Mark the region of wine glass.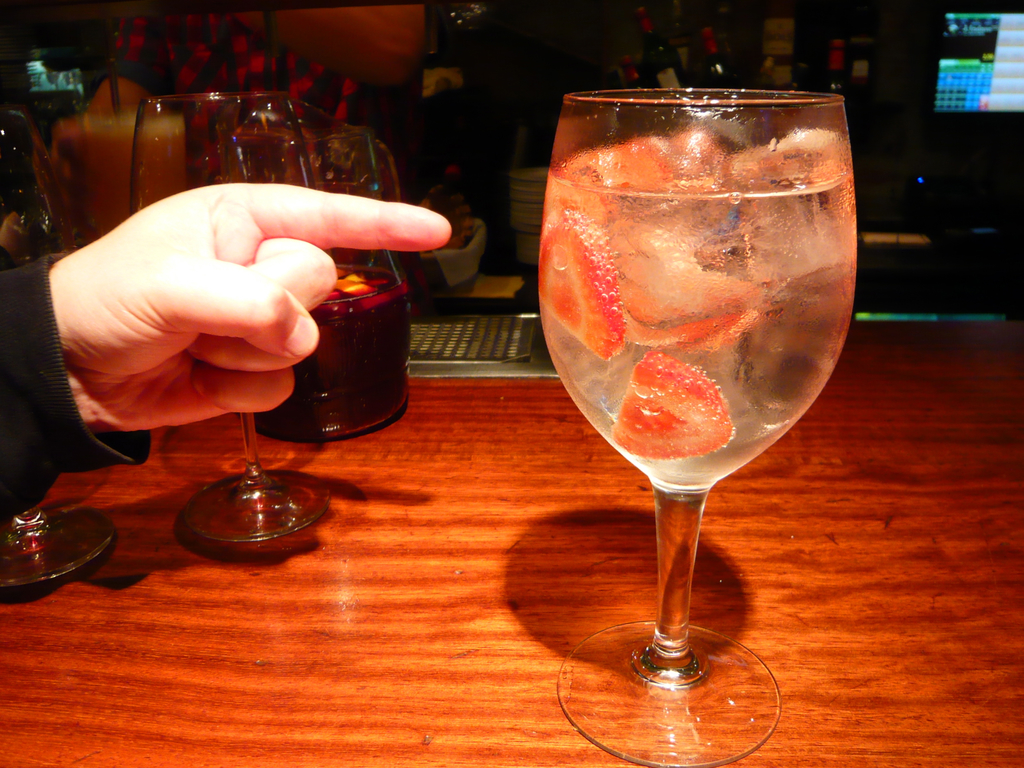
Region: <box>535,88,859,767</box>.
